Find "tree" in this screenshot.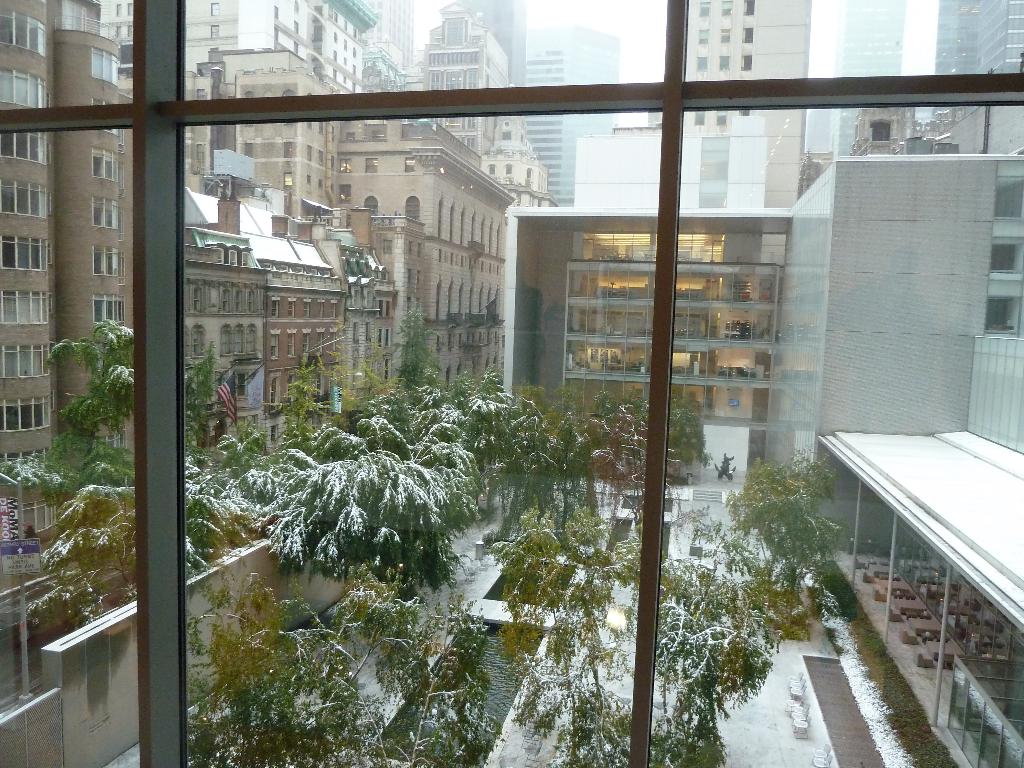
The bounding box for "tree" is l=0, t=320, r=143, b=500.
